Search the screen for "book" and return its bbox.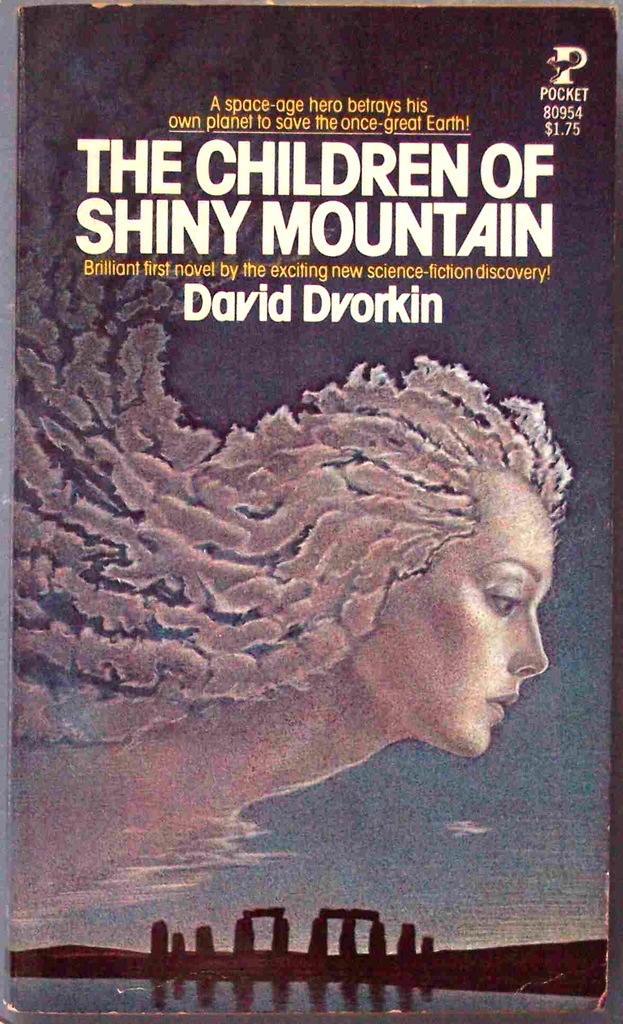
Found: 0, 13, 622, 881.
